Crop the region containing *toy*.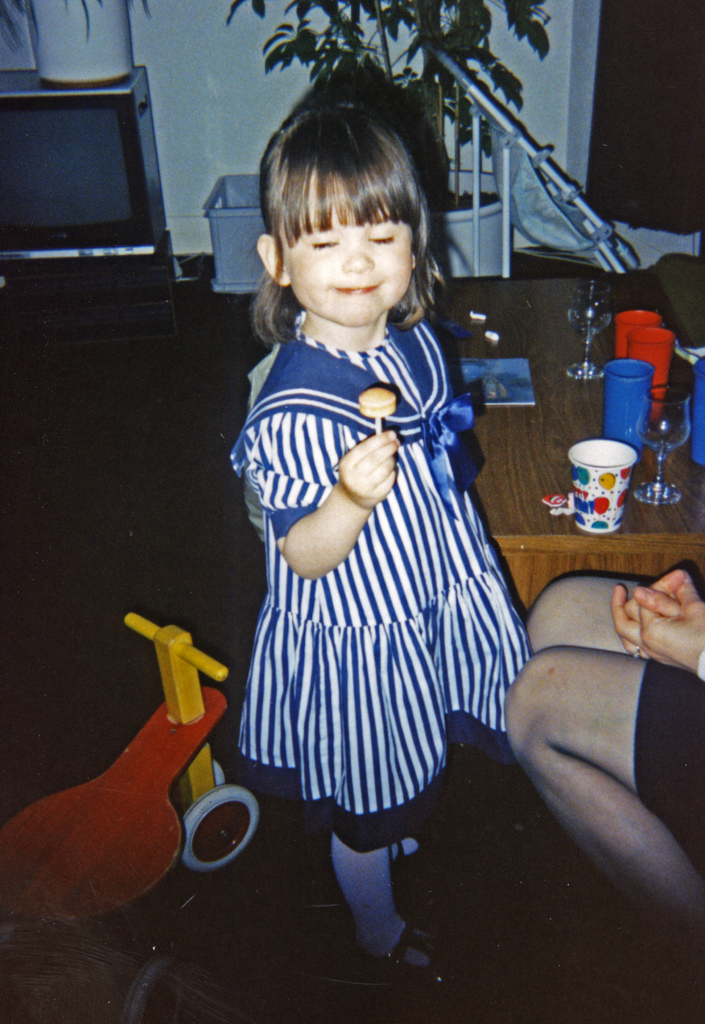
Crop region: [left=0, top=586, right=277, bottom=949].
